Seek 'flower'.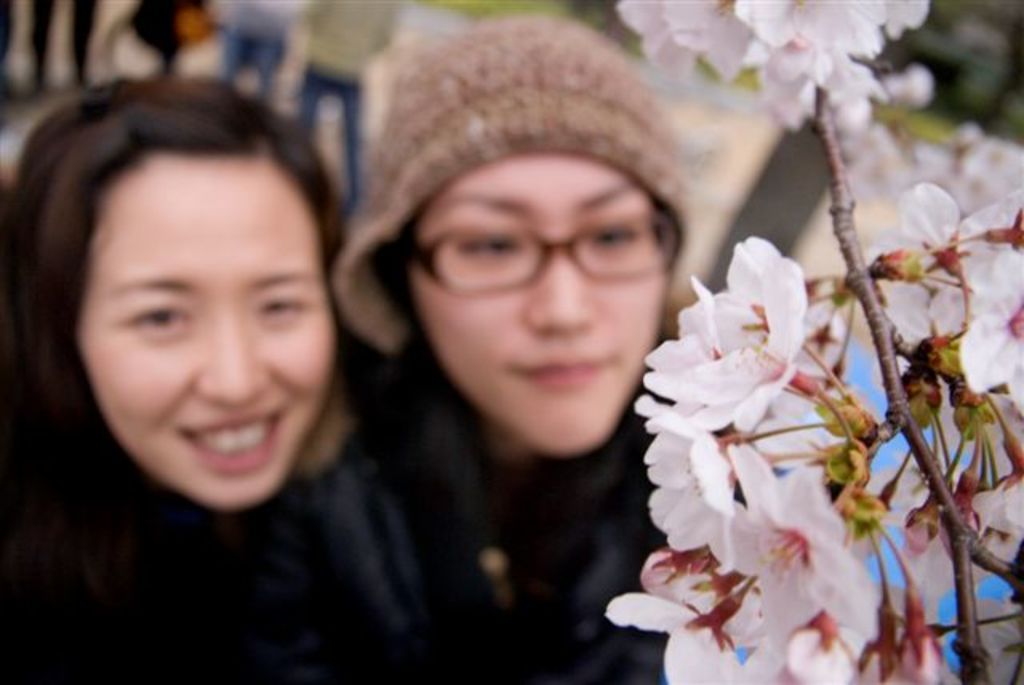
(638,238,808,426).
